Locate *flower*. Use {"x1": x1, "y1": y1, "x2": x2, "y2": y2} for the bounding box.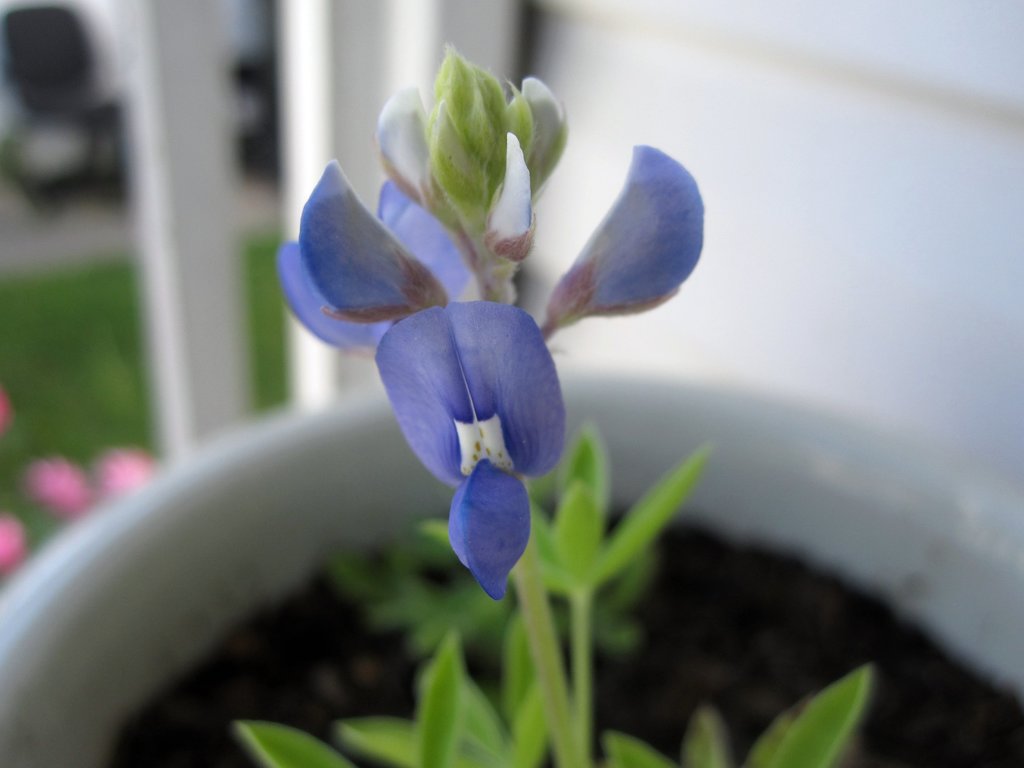
{"x1": 289, "y1": 61, "x2": 680, "y2": 590}.
